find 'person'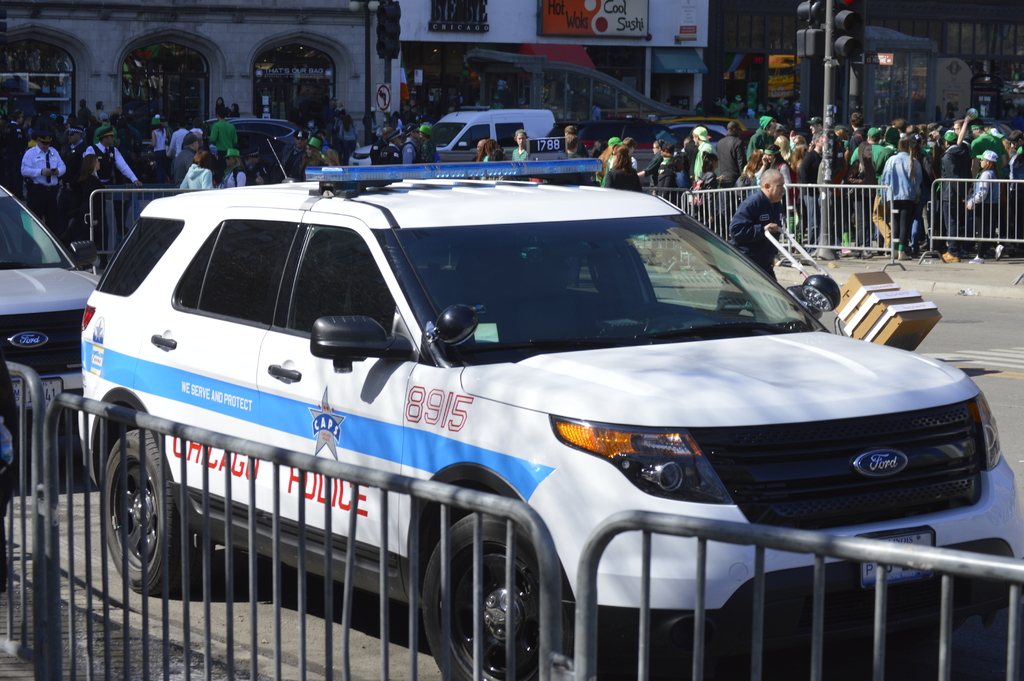
bbox=(403, 125, 422, 162)
